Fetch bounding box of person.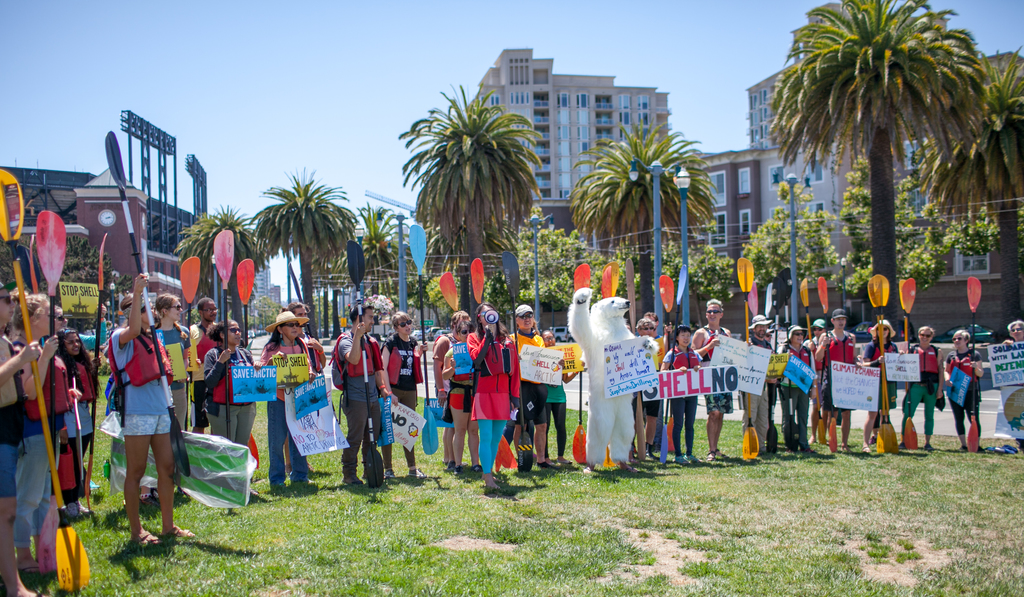
Bbox: box=[203, 317, 263, 445].
